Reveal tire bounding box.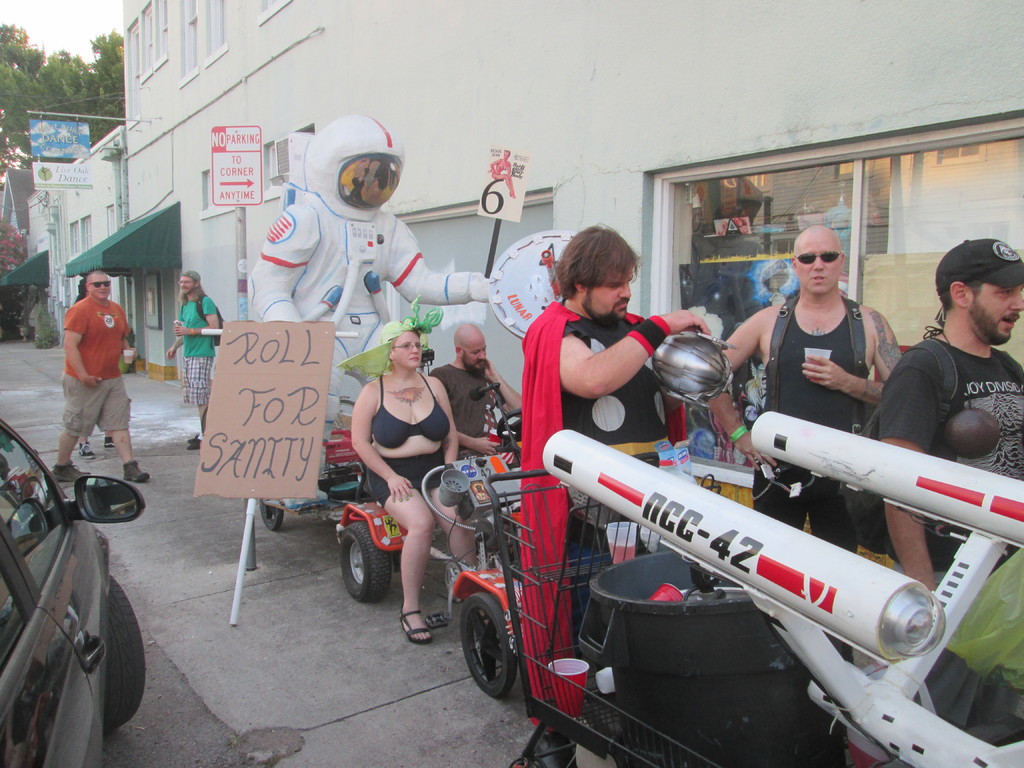
Revealed: (x1=104, y1=576, x2=145, y2=730).
